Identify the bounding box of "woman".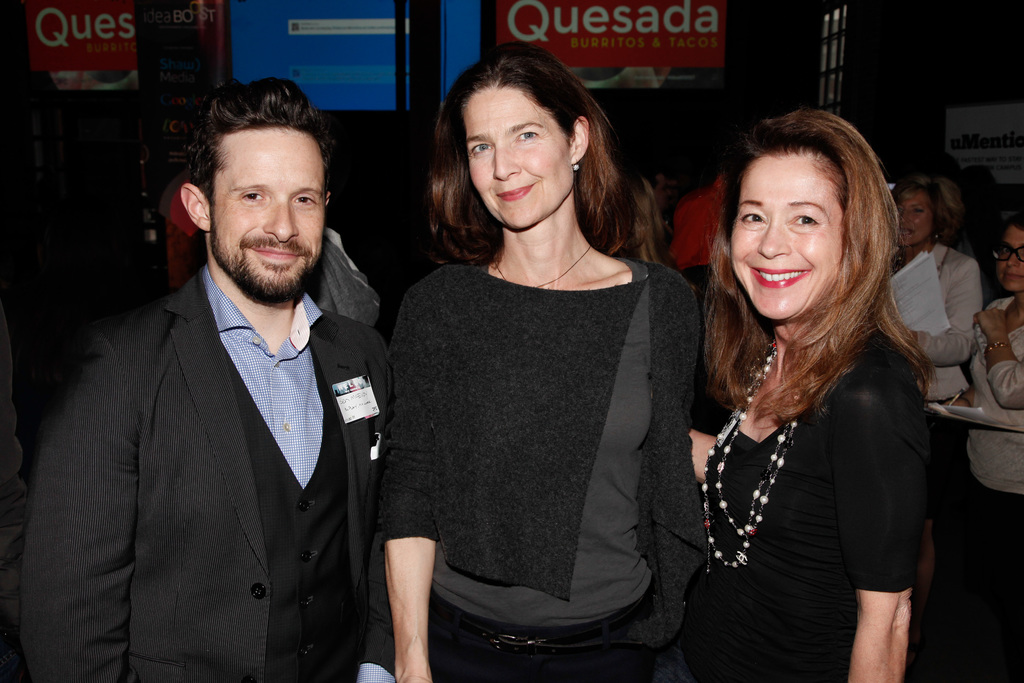
left=947, top=210, right=1023, bottom=578.
